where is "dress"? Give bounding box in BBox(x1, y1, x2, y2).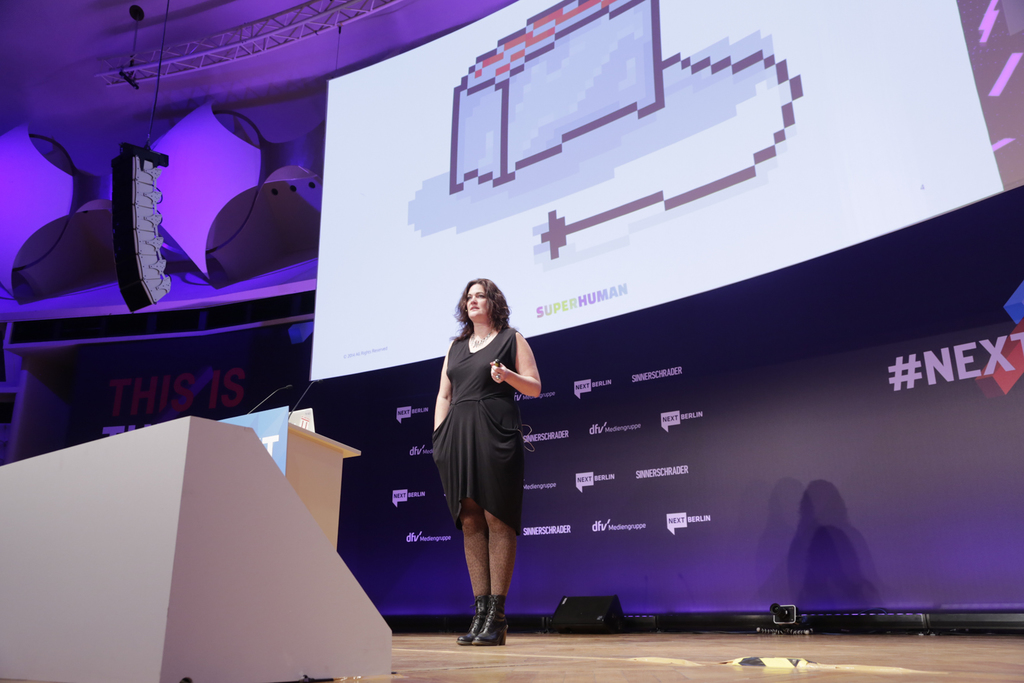
BBox(430, 331, 531, 530).
